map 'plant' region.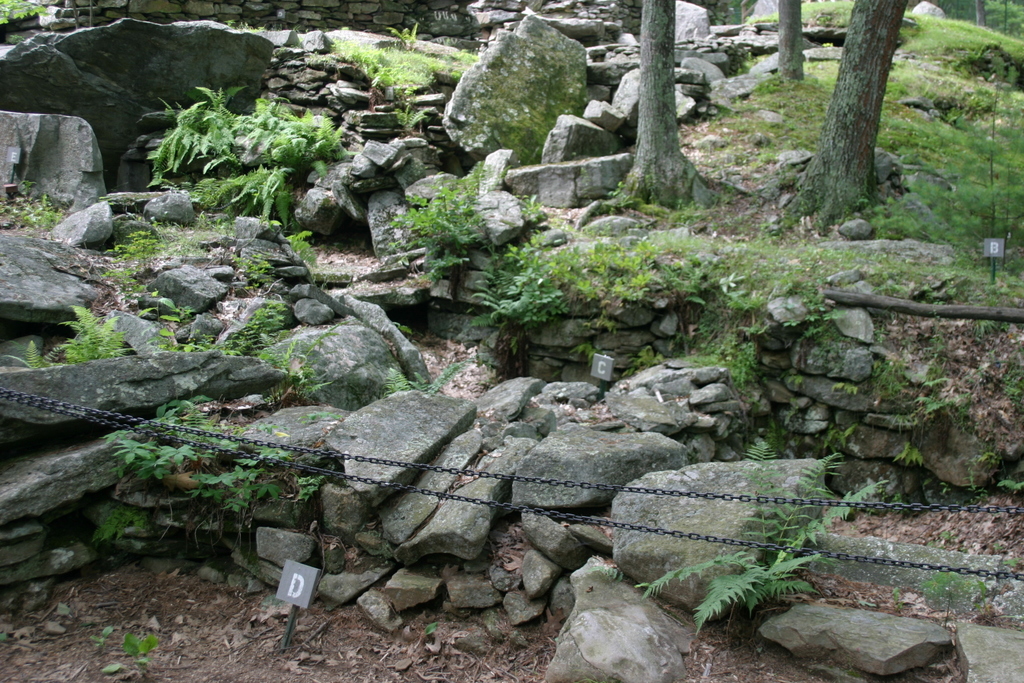
Mapped to 327, 27, 437, 131.
